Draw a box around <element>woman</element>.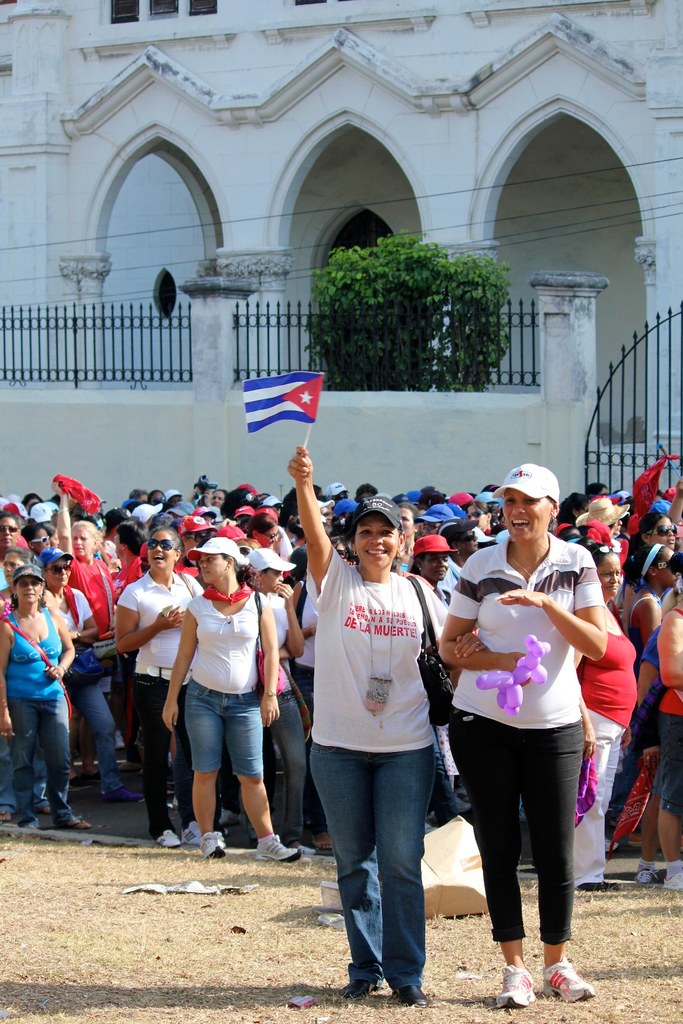
locate(404, 531, 459, 607).
